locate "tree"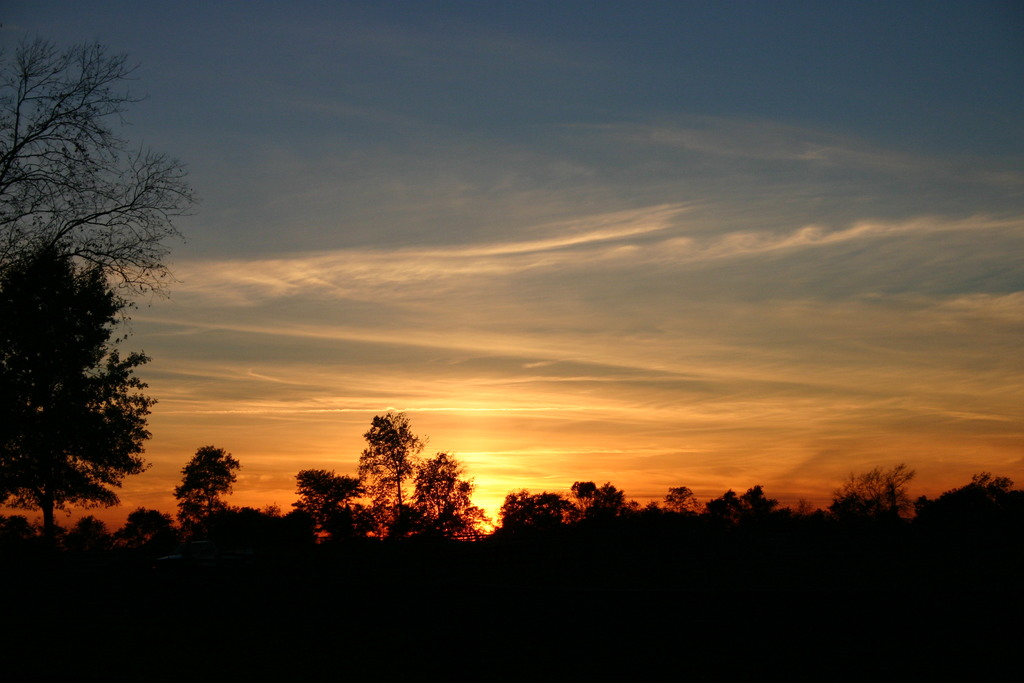
[left=709, top=484, right=742, bottom=524]
